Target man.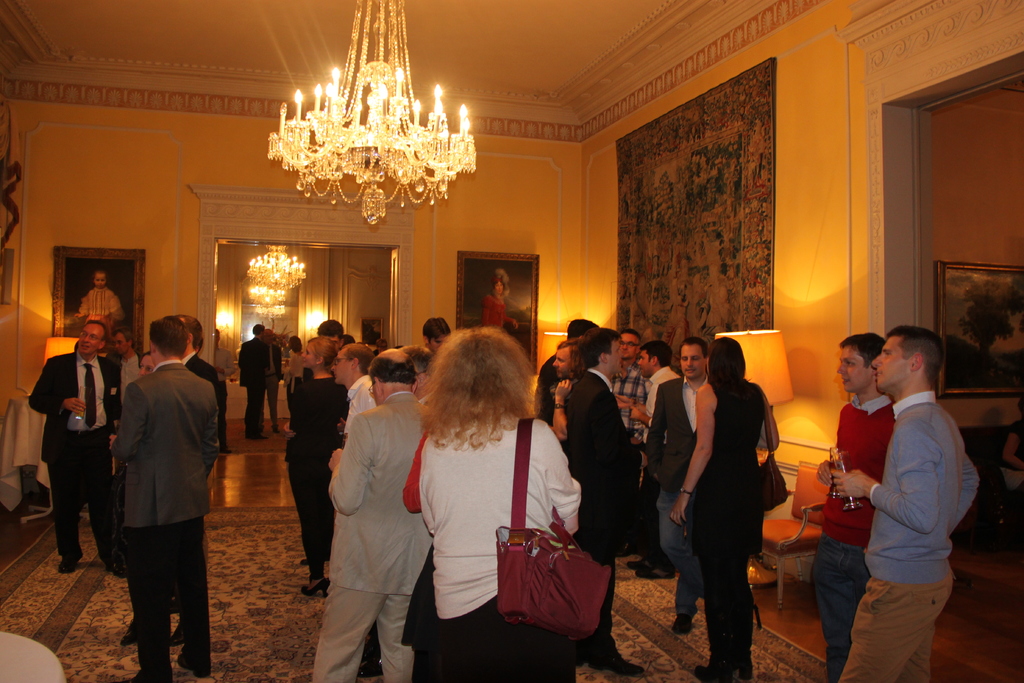
Target region: (left=328, top=338, right=376, bottom=437).
